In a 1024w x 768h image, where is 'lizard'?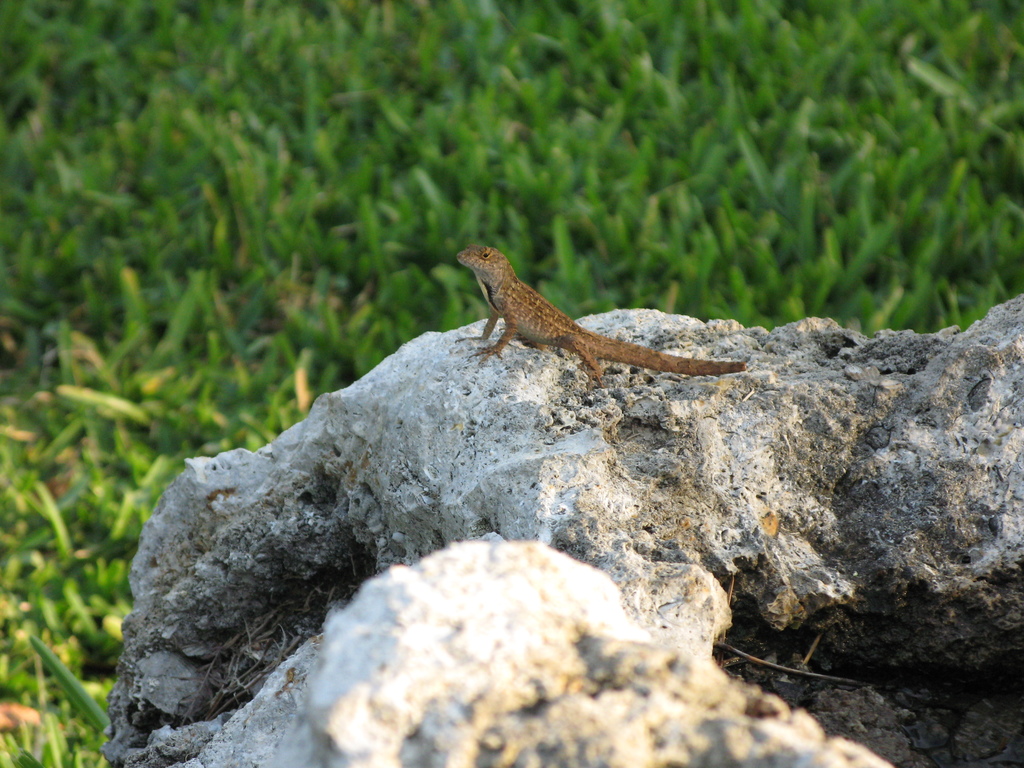
x1=450, y1=229, x2=737, y2=407.
